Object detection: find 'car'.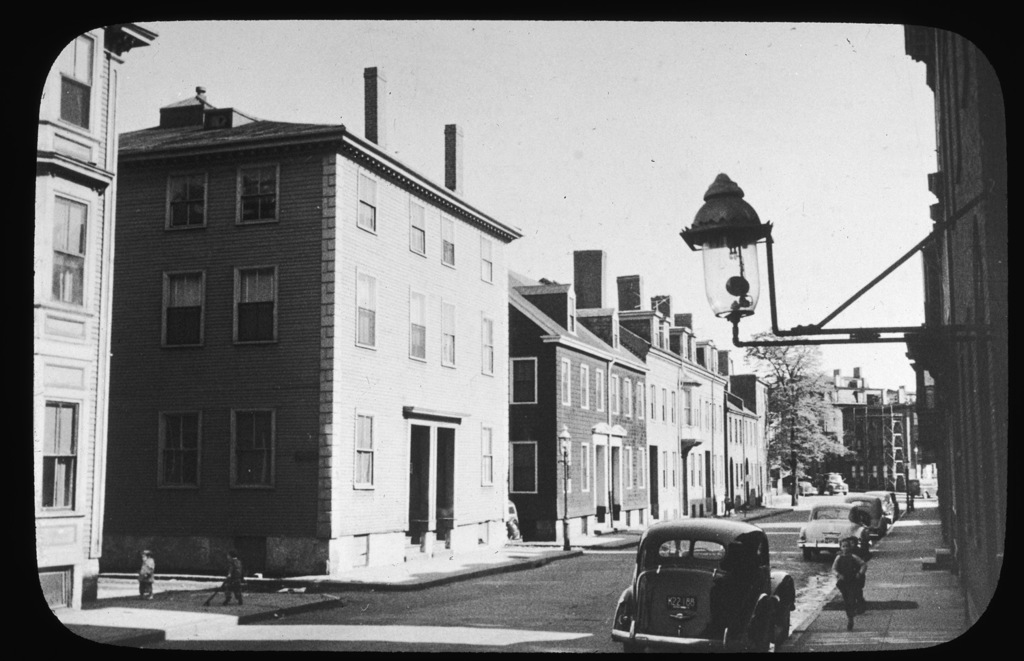
797,503,870,562.
